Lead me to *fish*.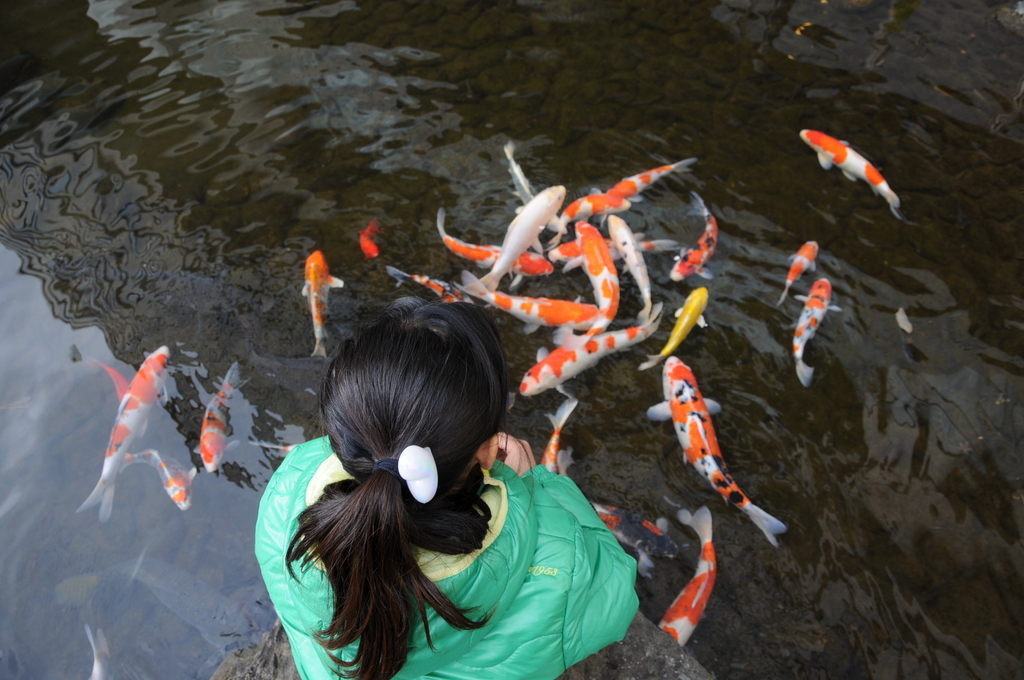
Lead to box(540, 403, 581, 480).
